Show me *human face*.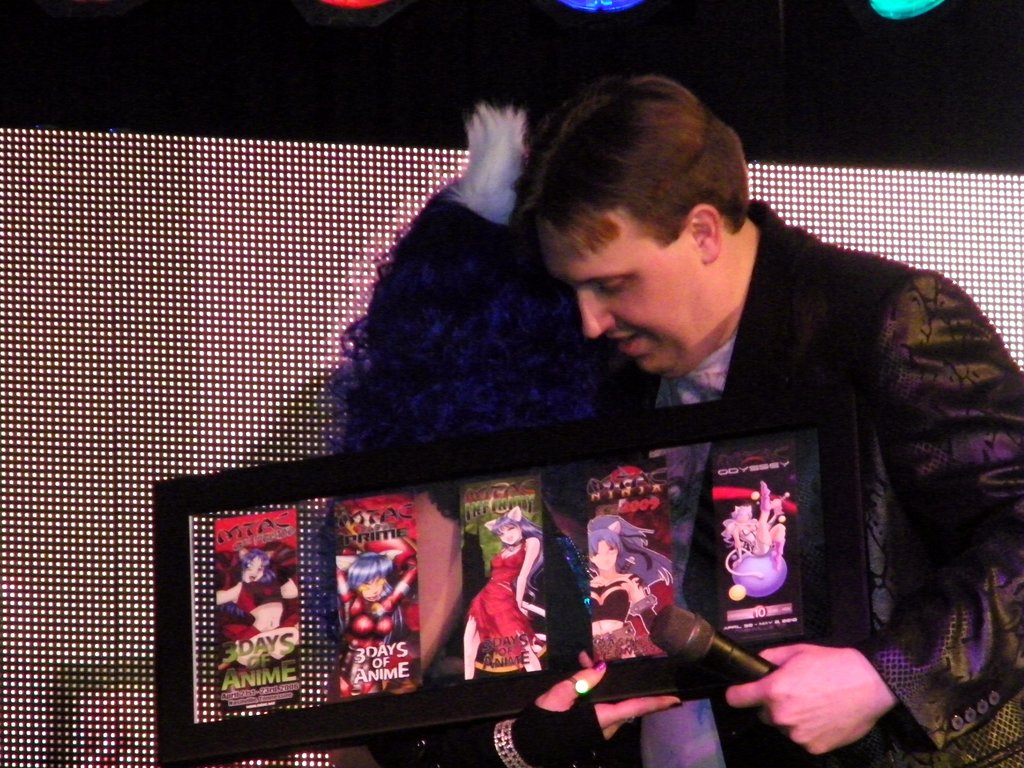
*human face* is here: region(557, 205, 694, 377).
